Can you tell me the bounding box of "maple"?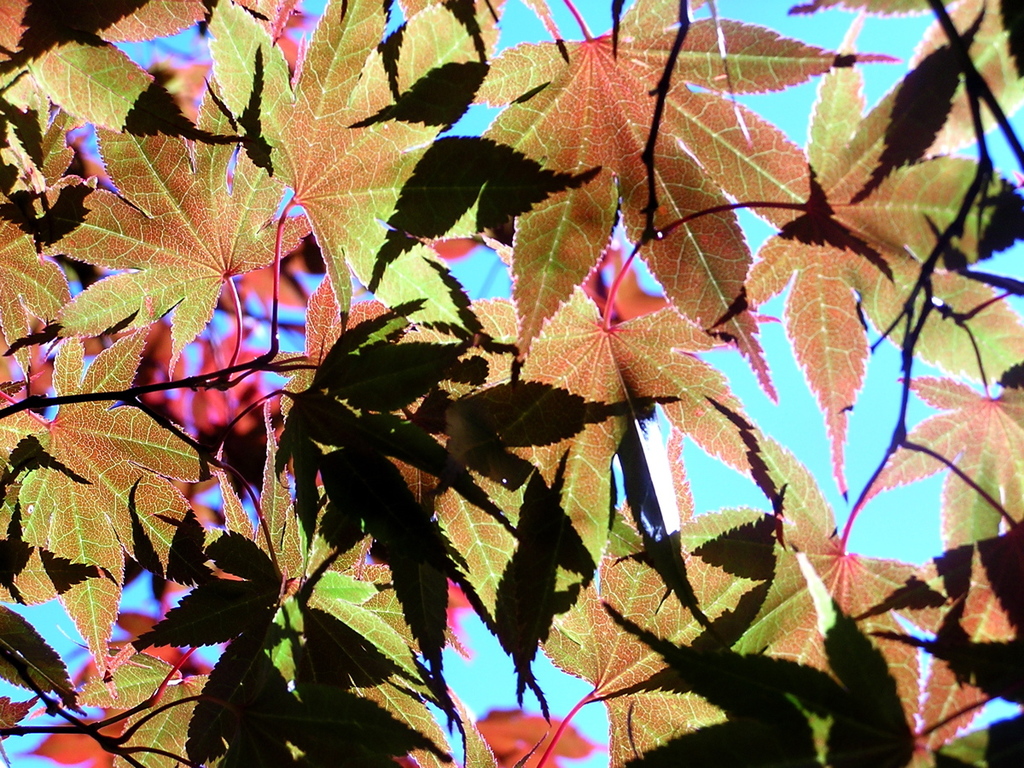
l=0, t=11, r=1023, b=730.
